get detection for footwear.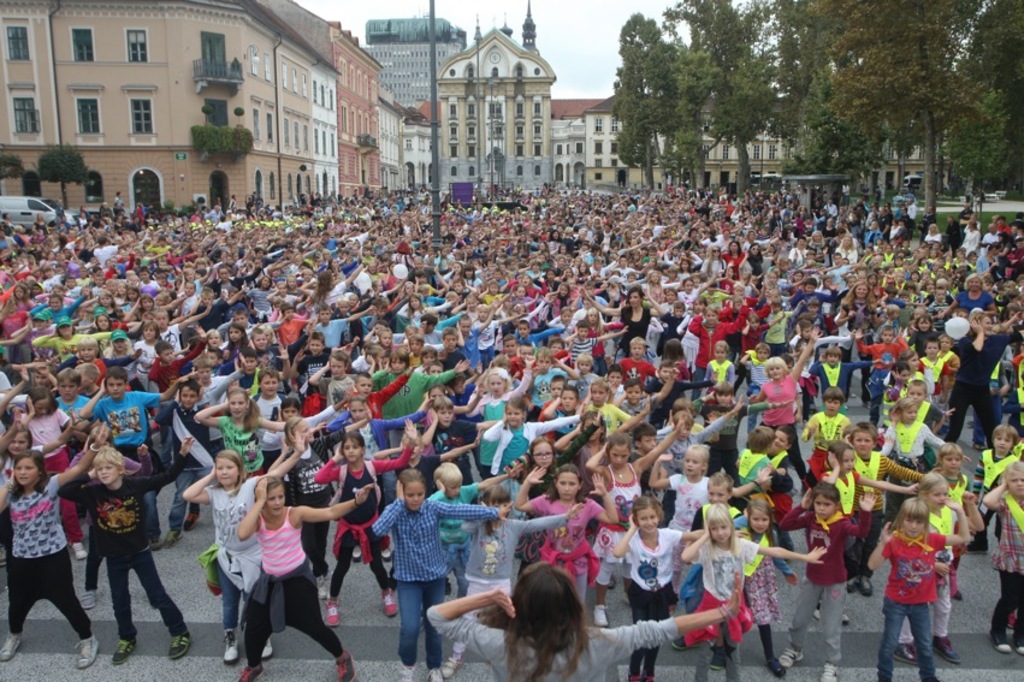
Detection: l=170, t=634, r=190, b=659.
